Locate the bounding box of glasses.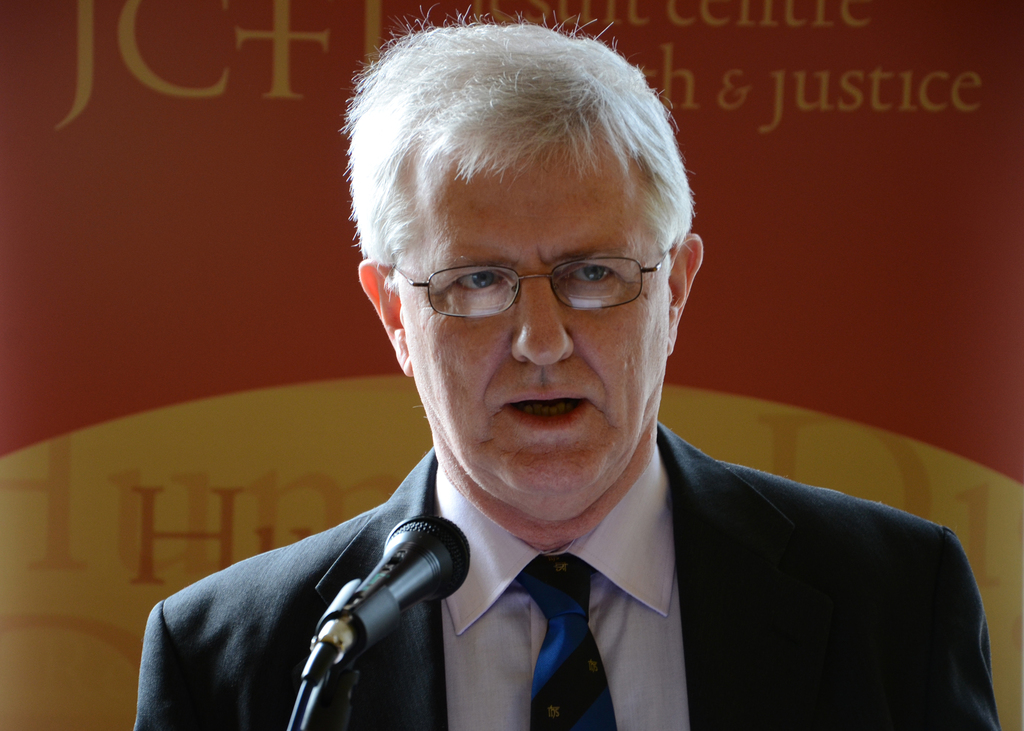
Bounding box: crop(386, 230, 694, 330).
